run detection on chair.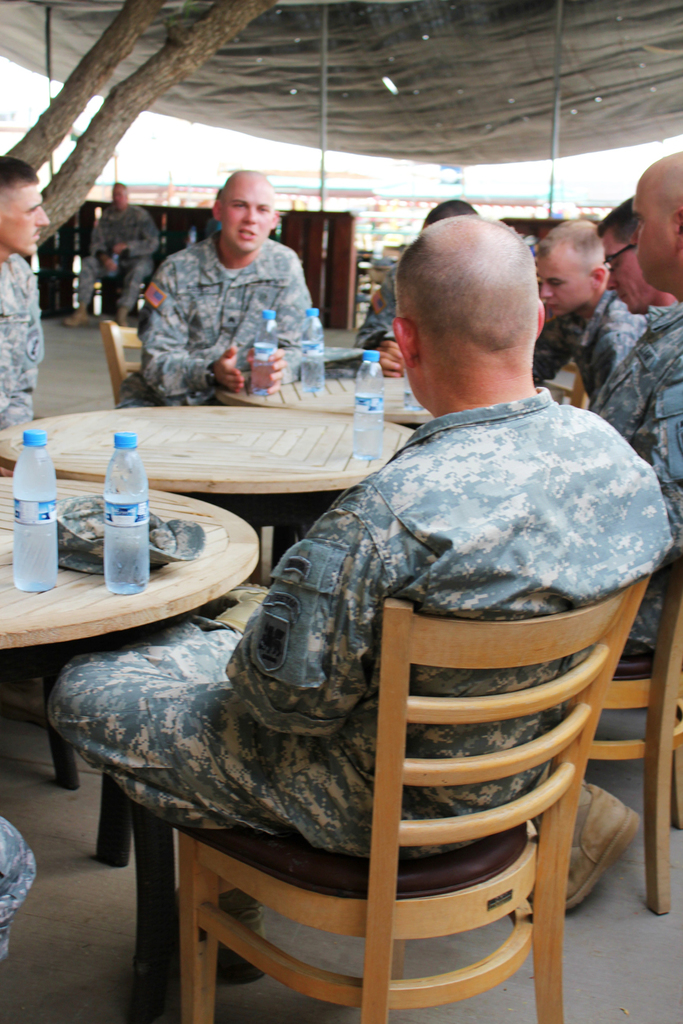
Result: <bbox>546, 352, 586, 408</bbox>.
